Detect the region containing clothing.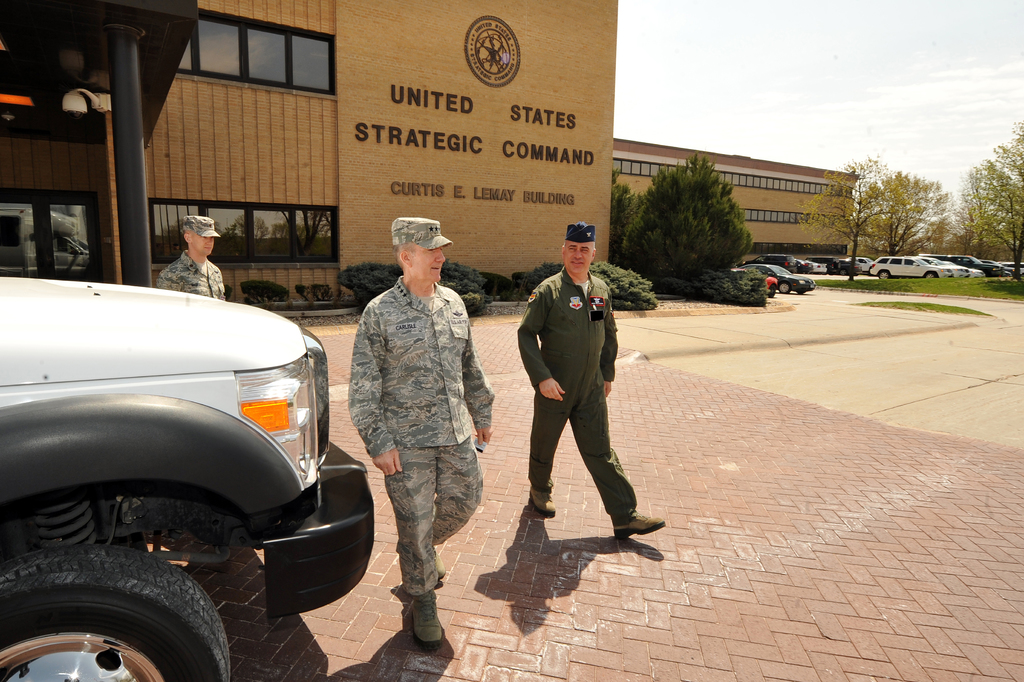
[516,266,643,513].
